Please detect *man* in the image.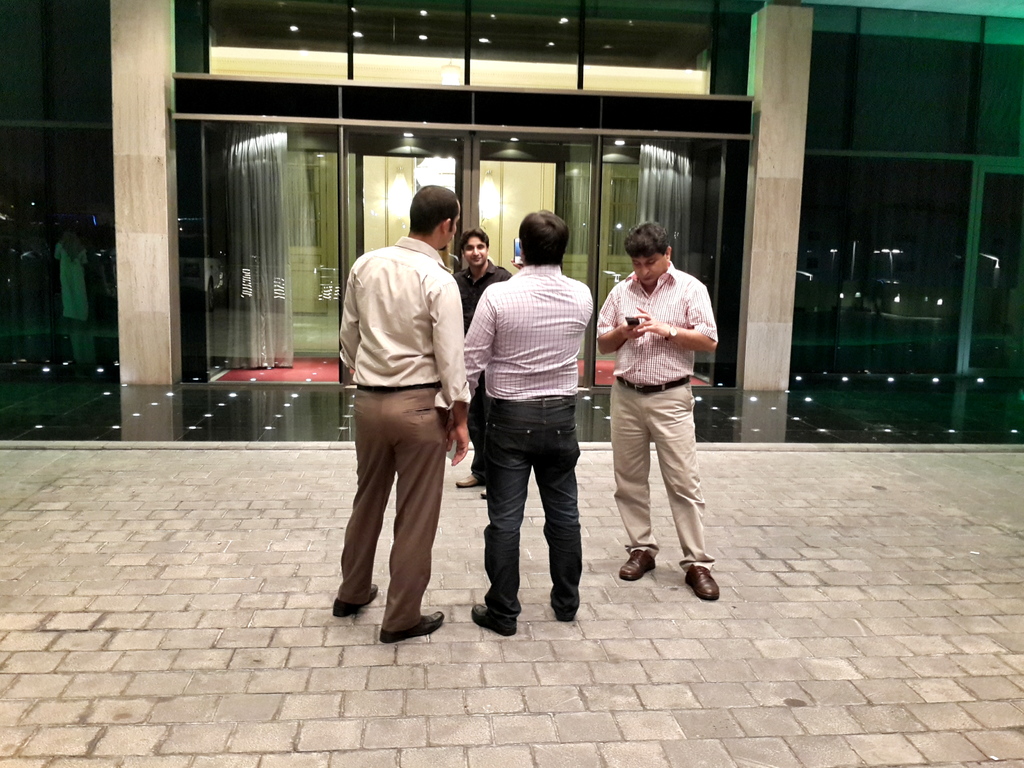
box(461, 202, 604, 644).
